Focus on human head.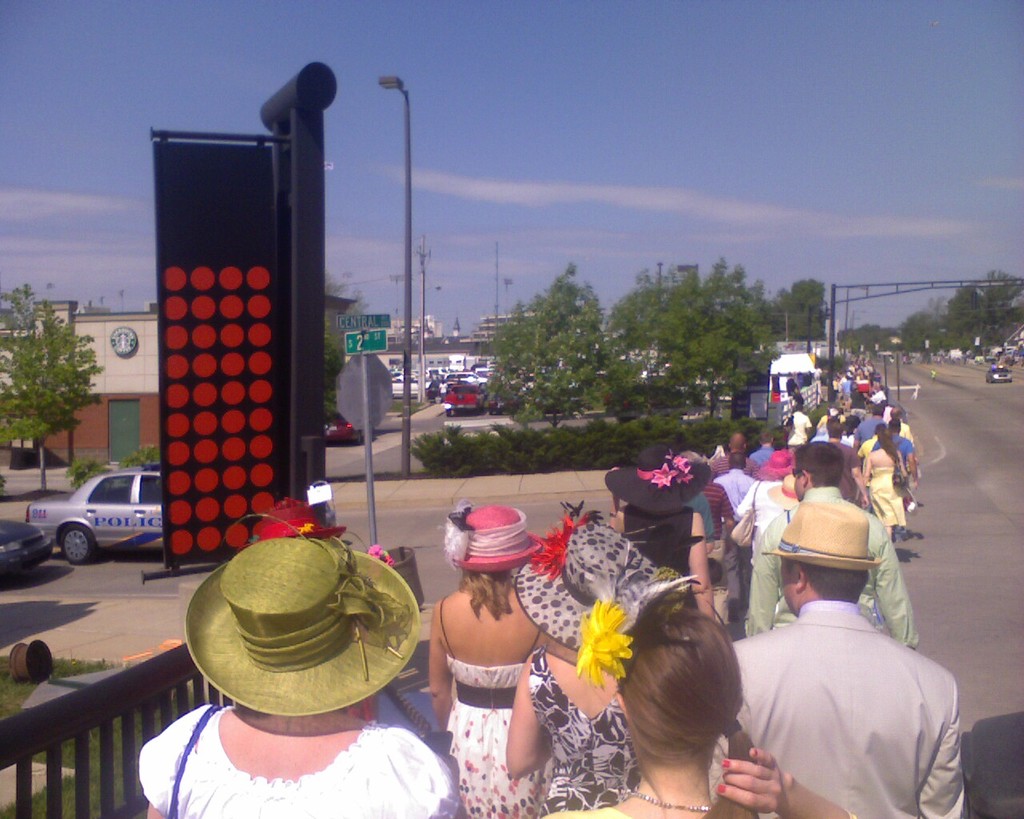
Focused at [x1=777, y1=498, x2=871, y2=612].
